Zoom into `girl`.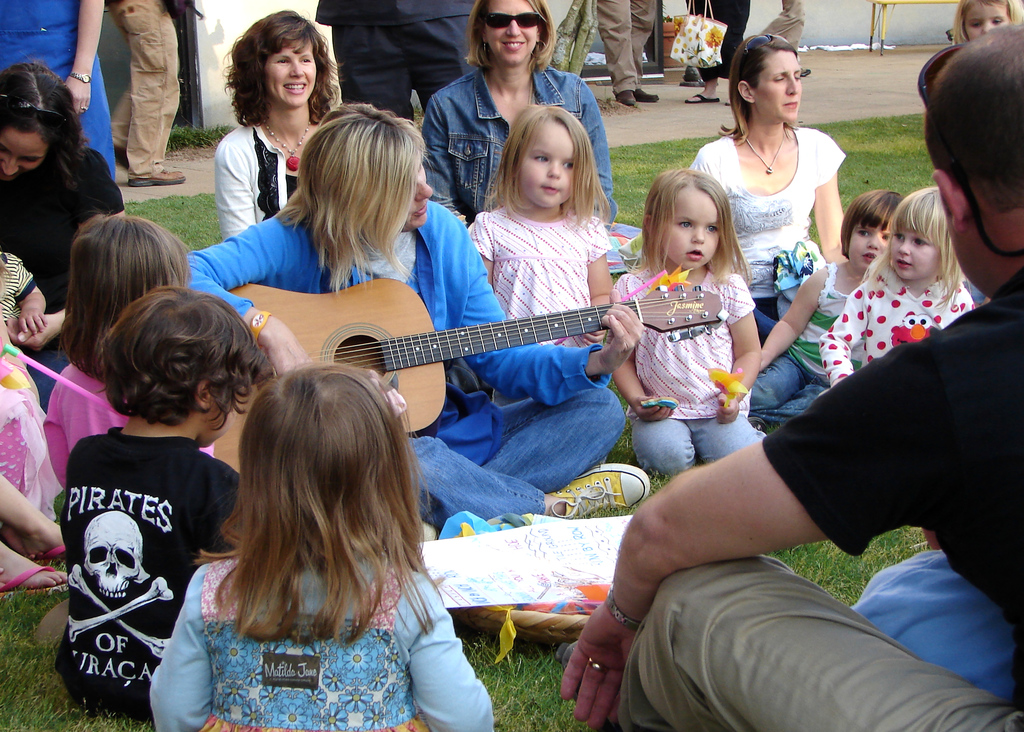
Zoom target: Rect(601, 159, 765, 477).
